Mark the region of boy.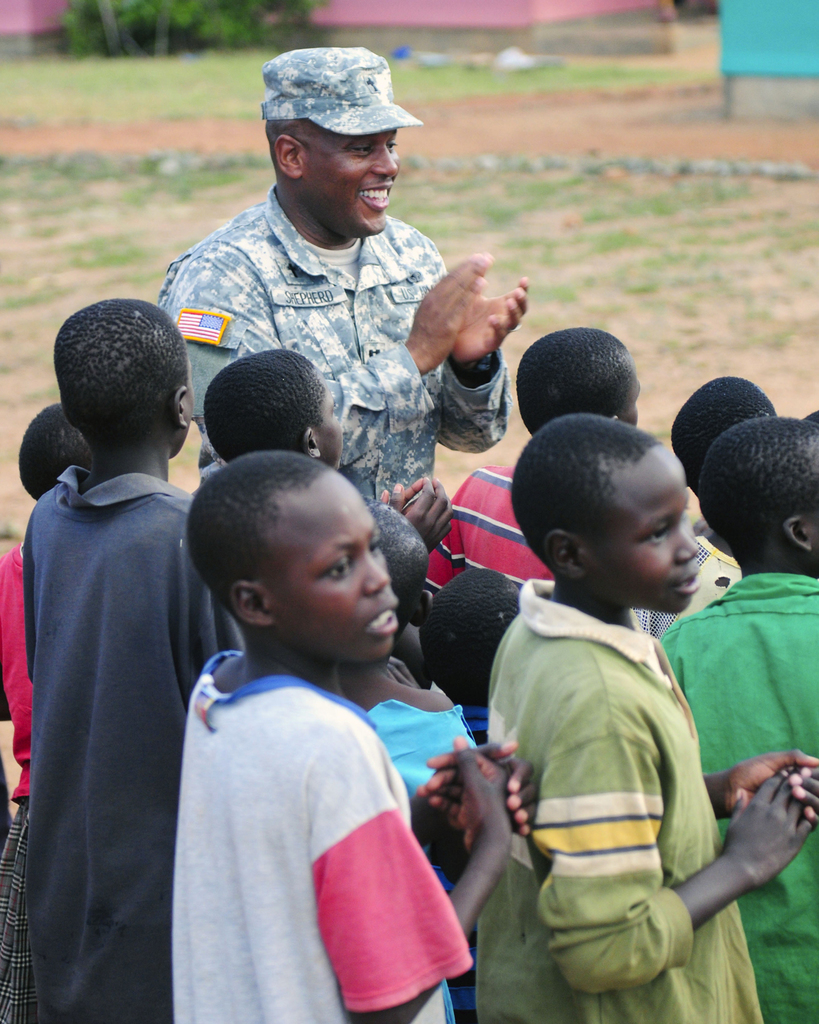
Region: (176, 456, 533, 1010).
